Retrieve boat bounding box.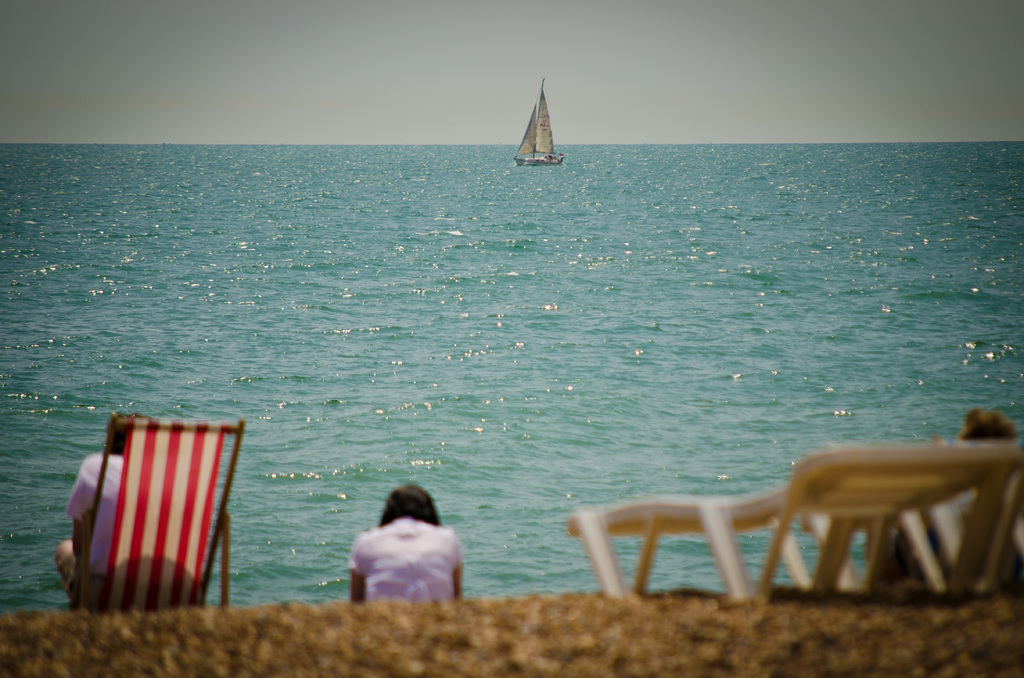
Bounding box: bbox=(510, 80, 575, 172).
